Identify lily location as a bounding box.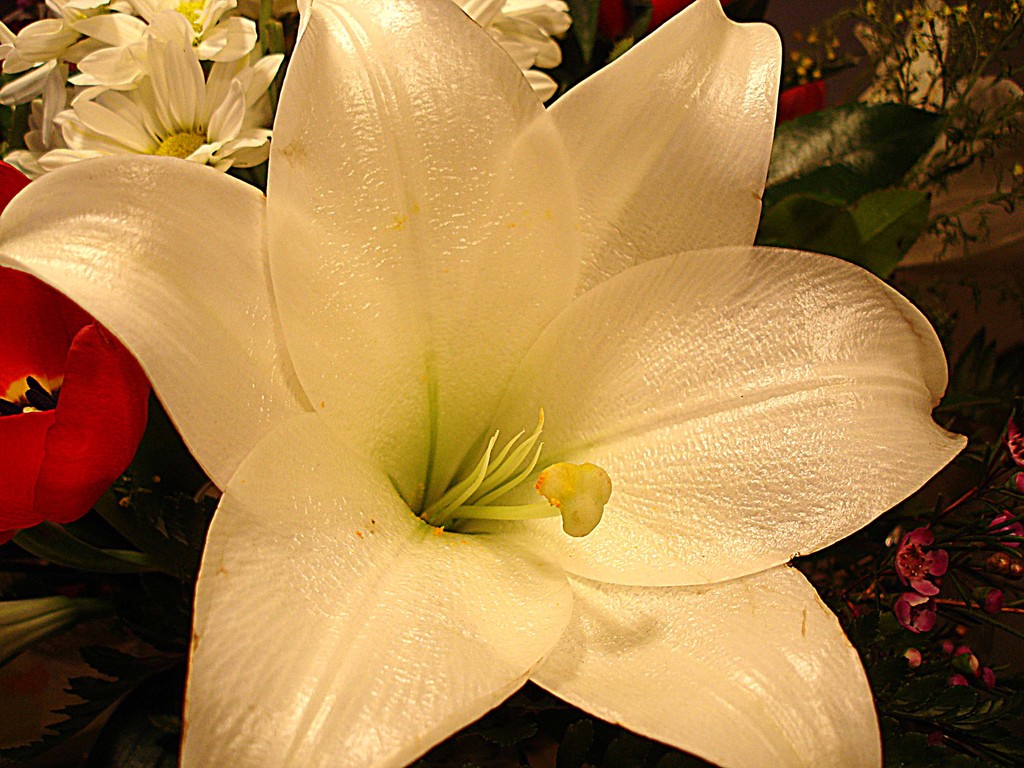
bbox(0, 0, 961, 767).
